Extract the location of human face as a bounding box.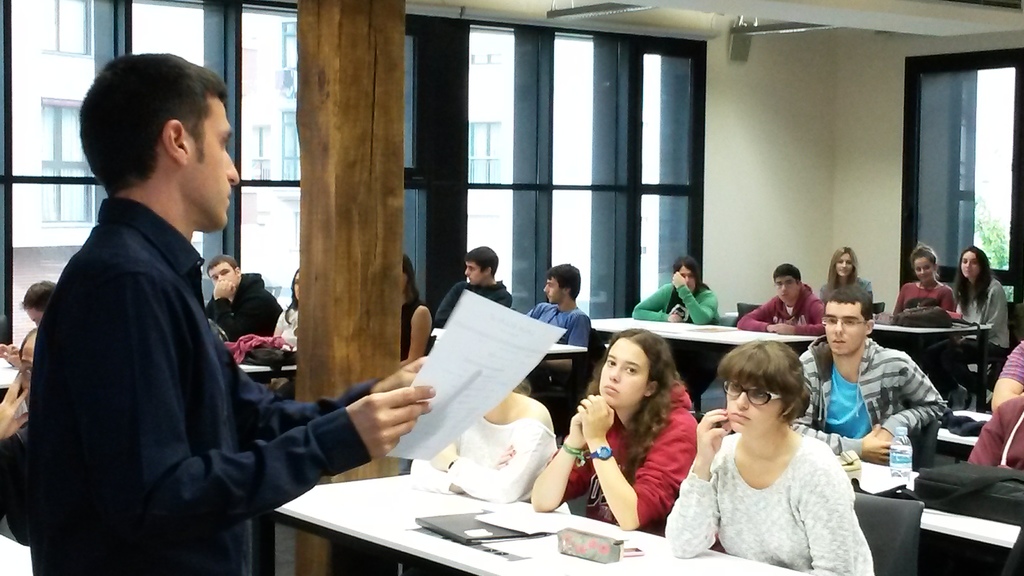
292:268:302:294.
